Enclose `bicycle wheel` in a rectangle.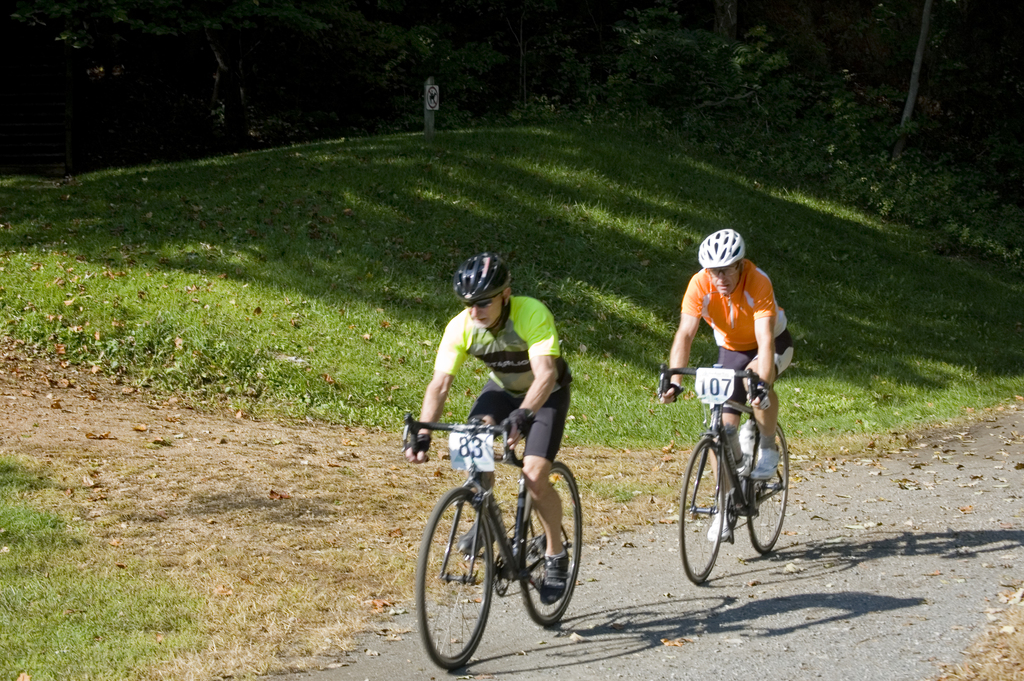
(422, 483, 516, 666).
